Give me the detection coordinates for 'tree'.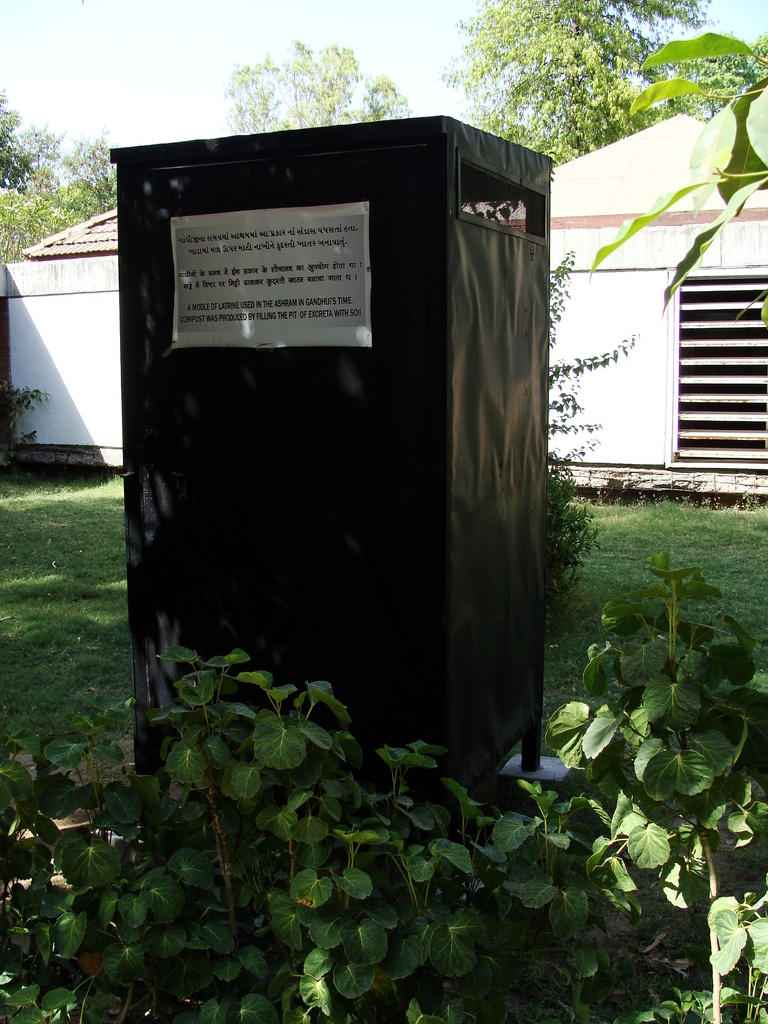
locate(431, 0, 767, 178).
